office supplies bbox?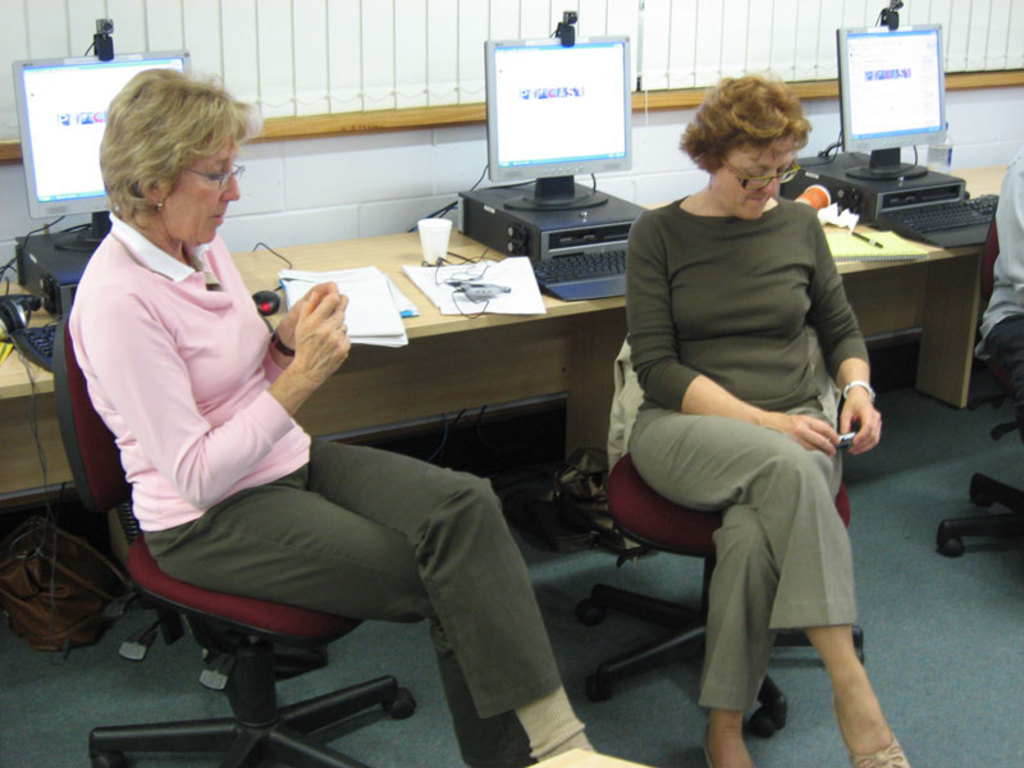
<box>586,452,869,736</box>
